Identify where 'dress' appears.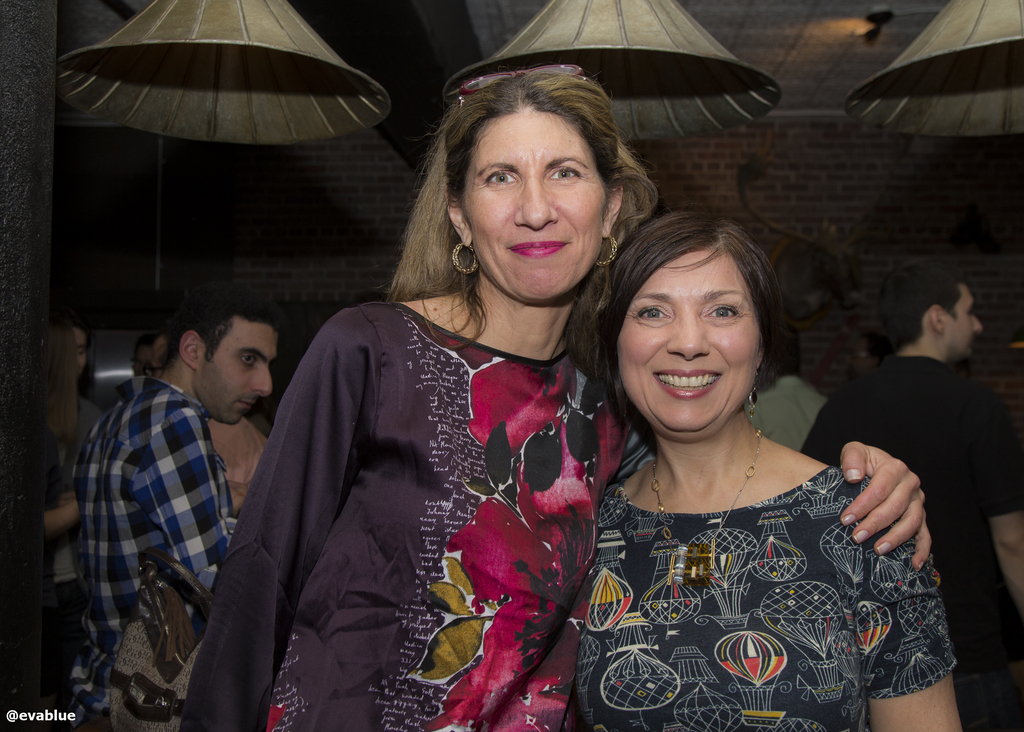
Appears at [x1=174, y1=303, x2=639, y2=731].
